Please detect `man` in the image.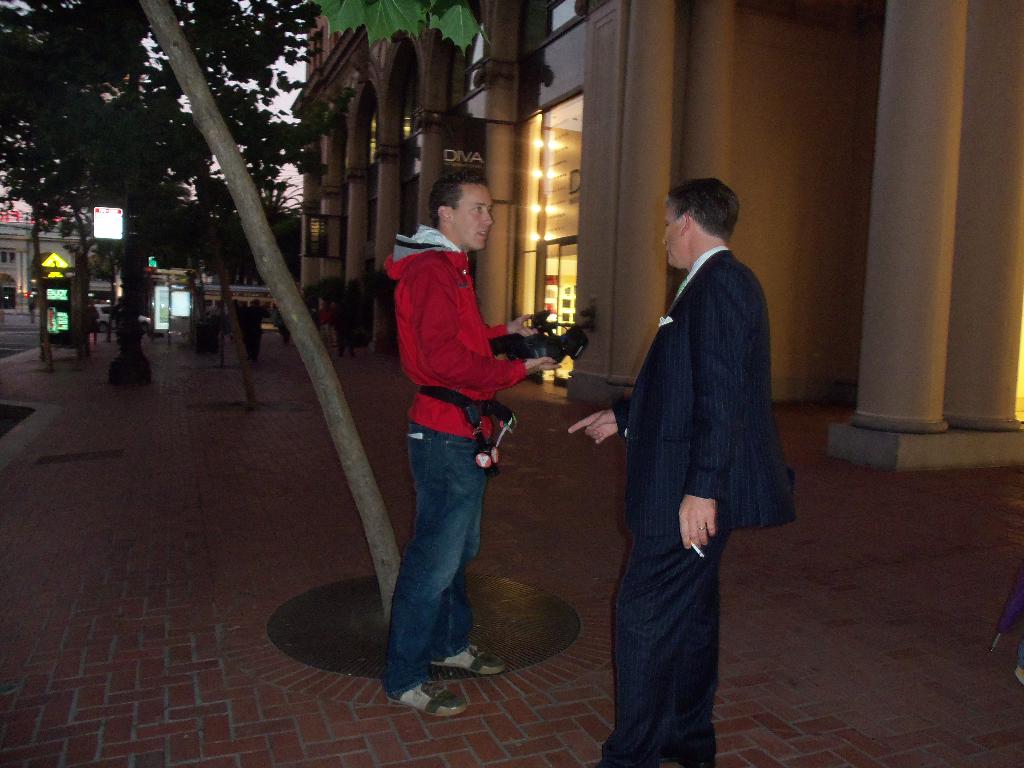
[left=589, top=147, right=794, bottom=738].
